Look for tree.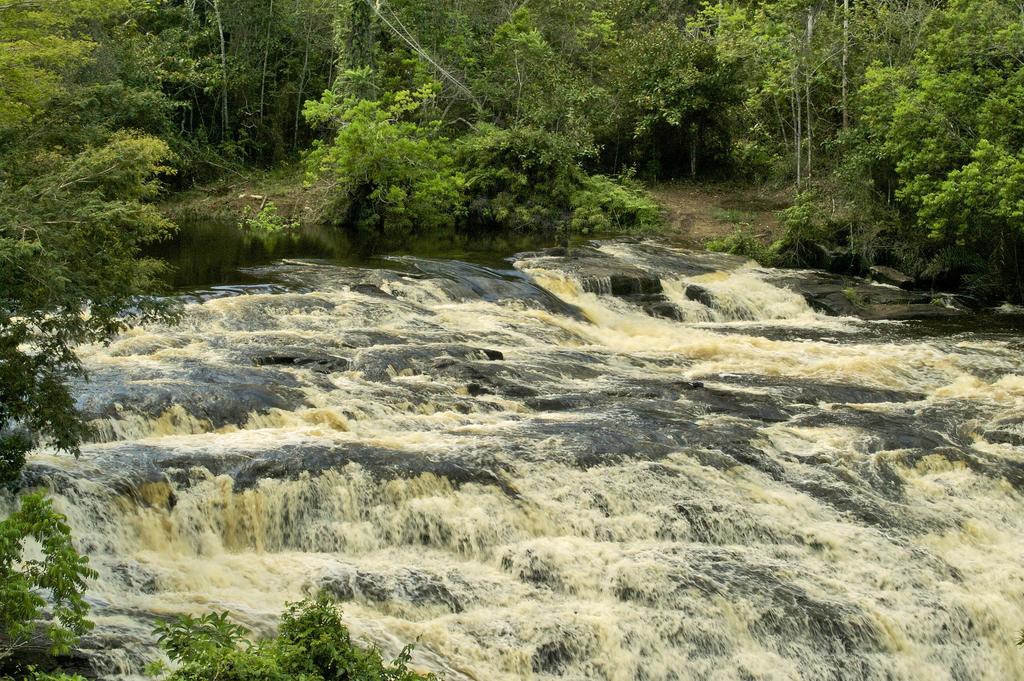
Found: BBox(794, 35, 1011, 293).
